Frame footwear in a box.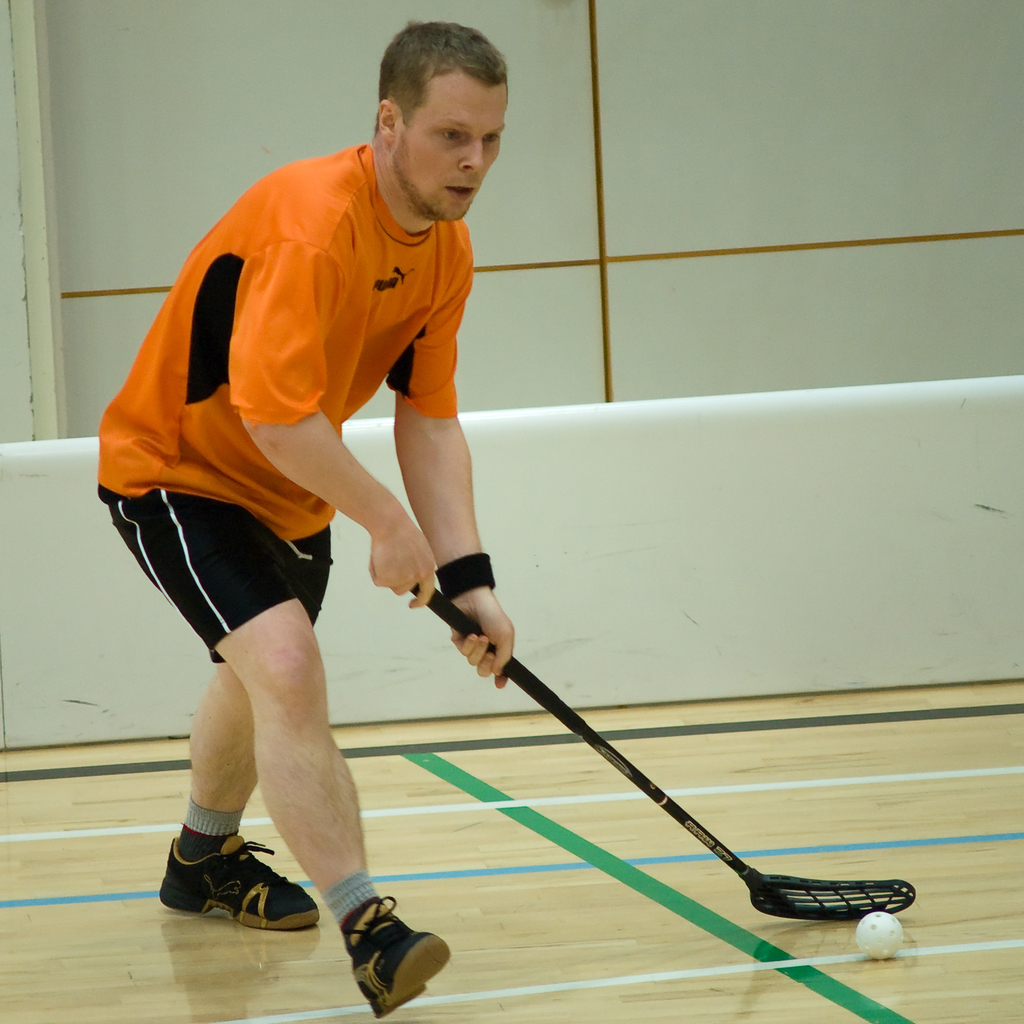
(344, 893, 458, 1023).
